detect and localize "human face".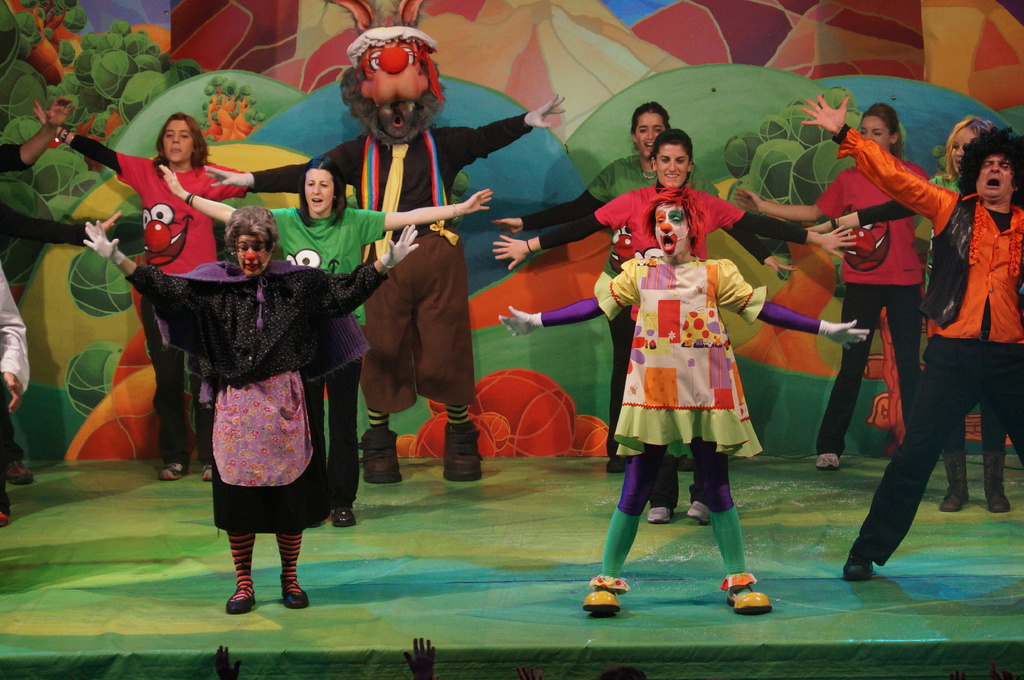
Localized at l=859, t=117, r=892, b=150.
